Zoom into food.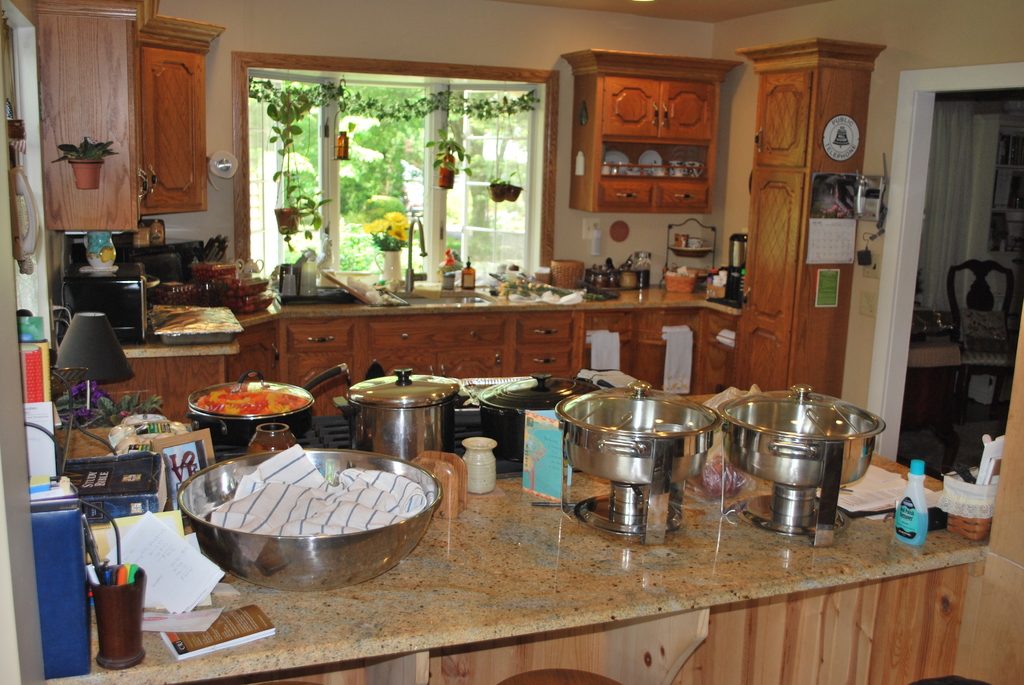
Zoom target: locate(198, 376, 314, 436).
